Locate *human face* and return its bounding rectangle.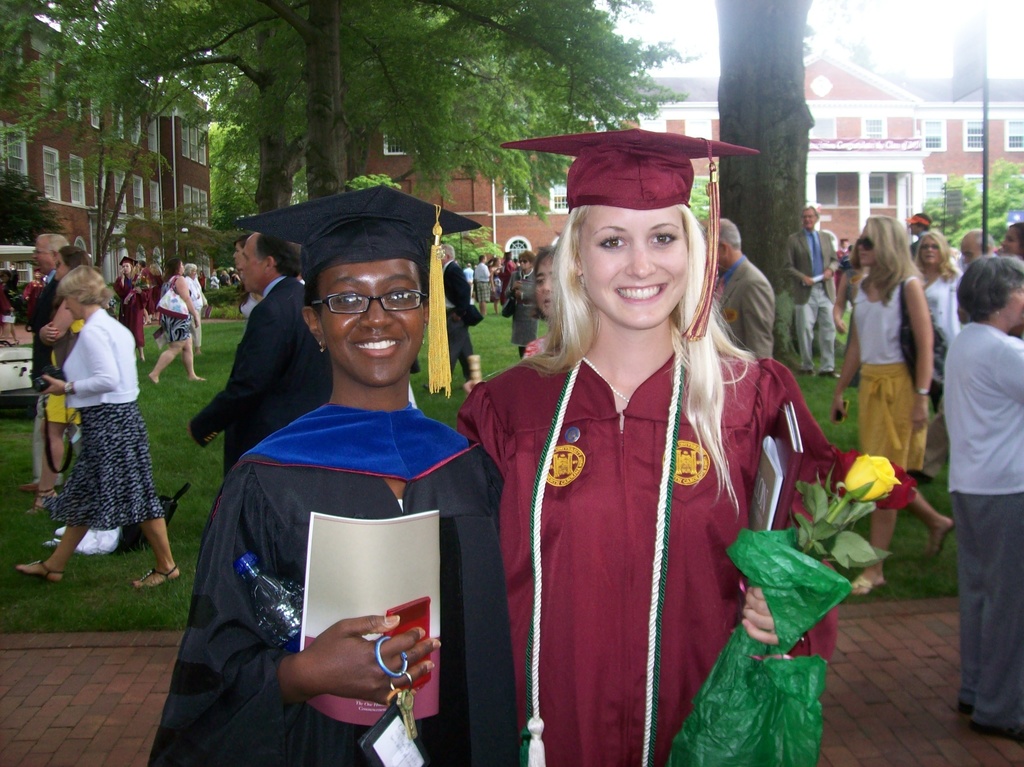
[1005,226,1020,253].
